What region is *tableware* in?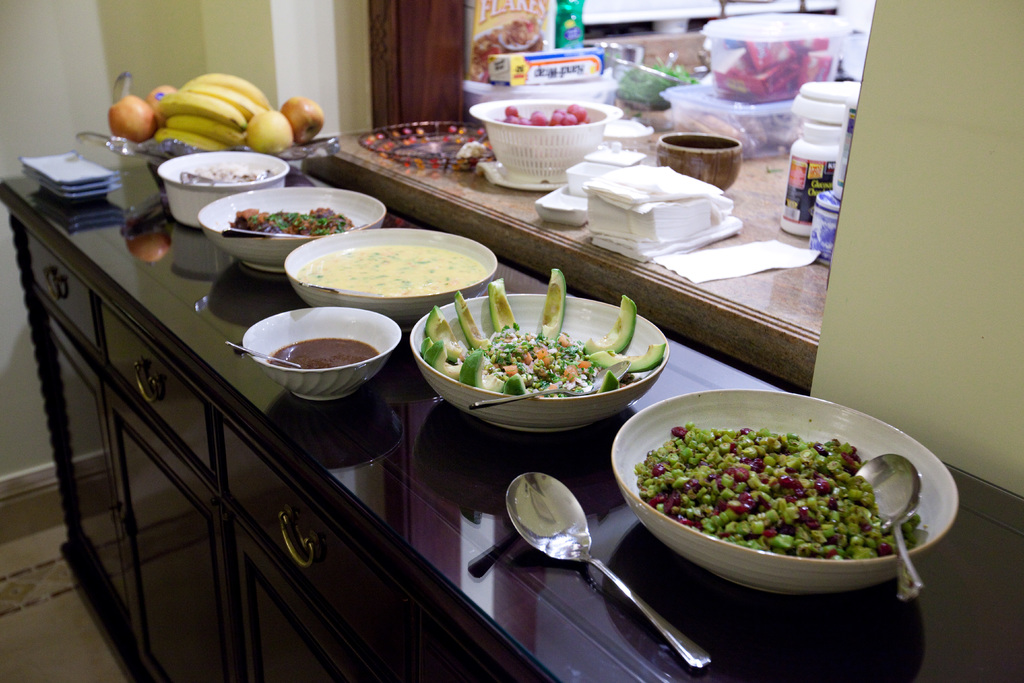
left=156, top=151, right=289, bottom=226.
